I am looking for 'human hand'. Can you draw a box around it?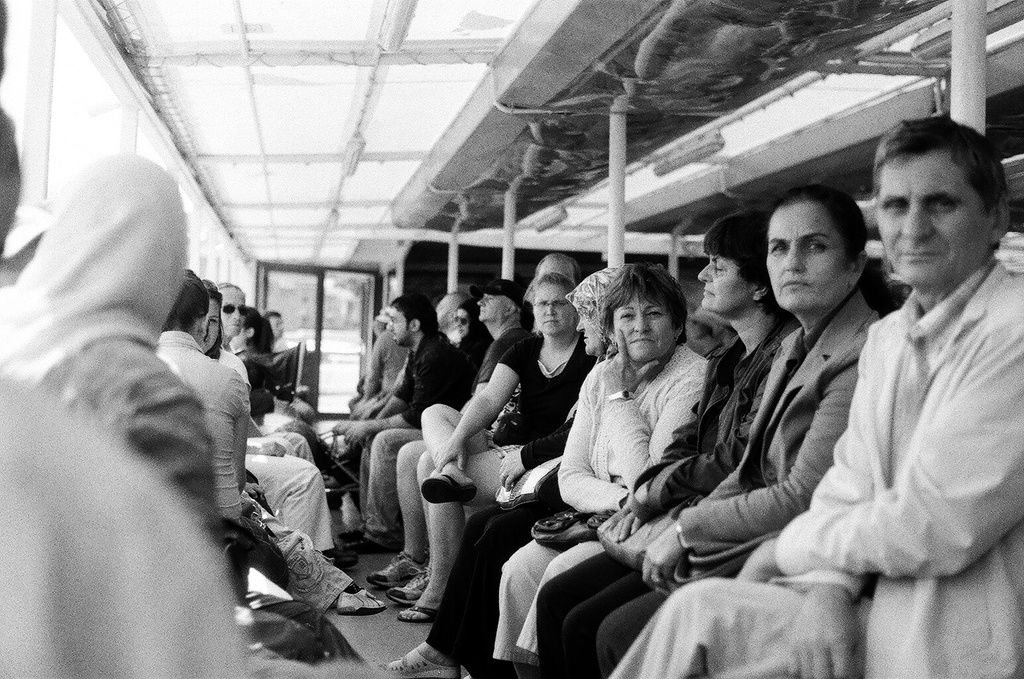
Sure, the bounding box is box(610, 511, 643, 543).
